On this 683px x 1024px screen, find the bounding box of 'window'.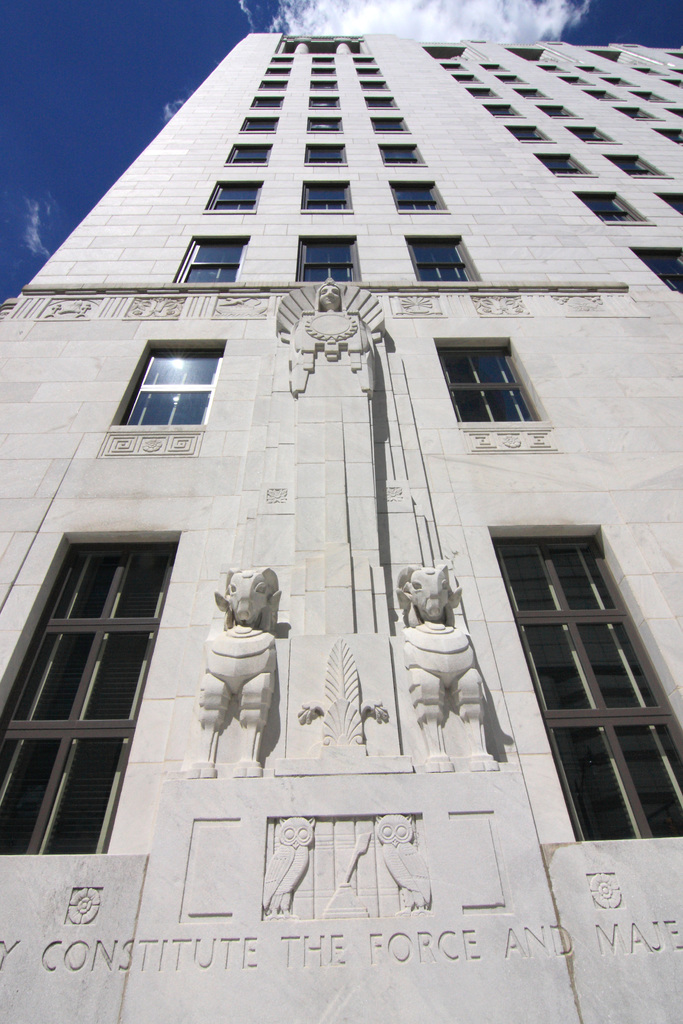
Bounding box: box(403, 234, 470, 292).
